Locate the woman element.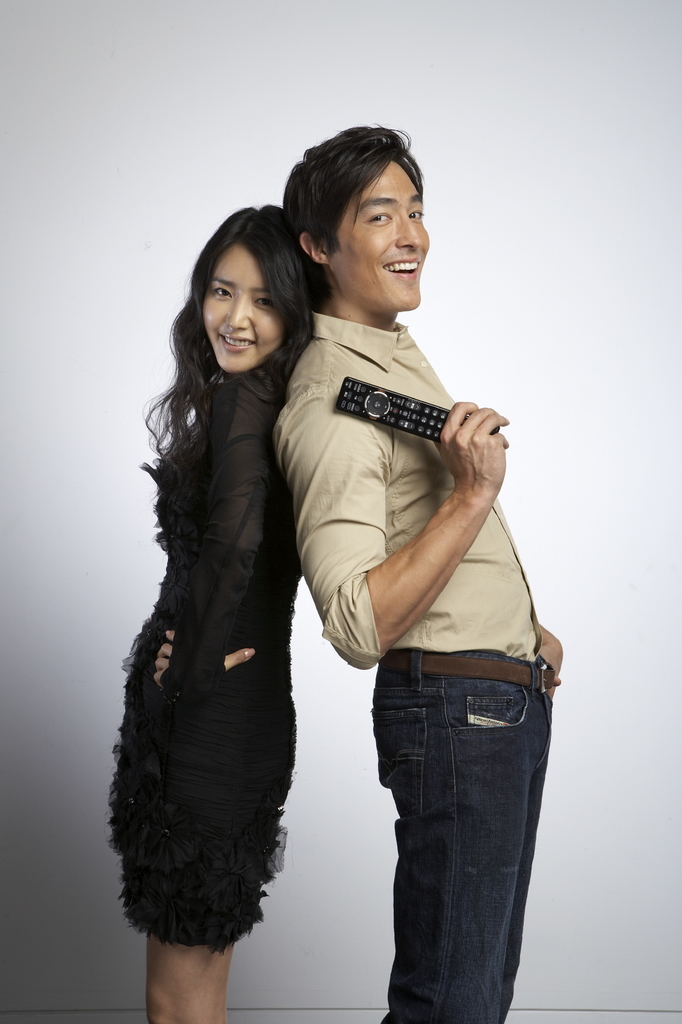
Element bbox: (left=122, top=163, right=382, bottom=1011).
